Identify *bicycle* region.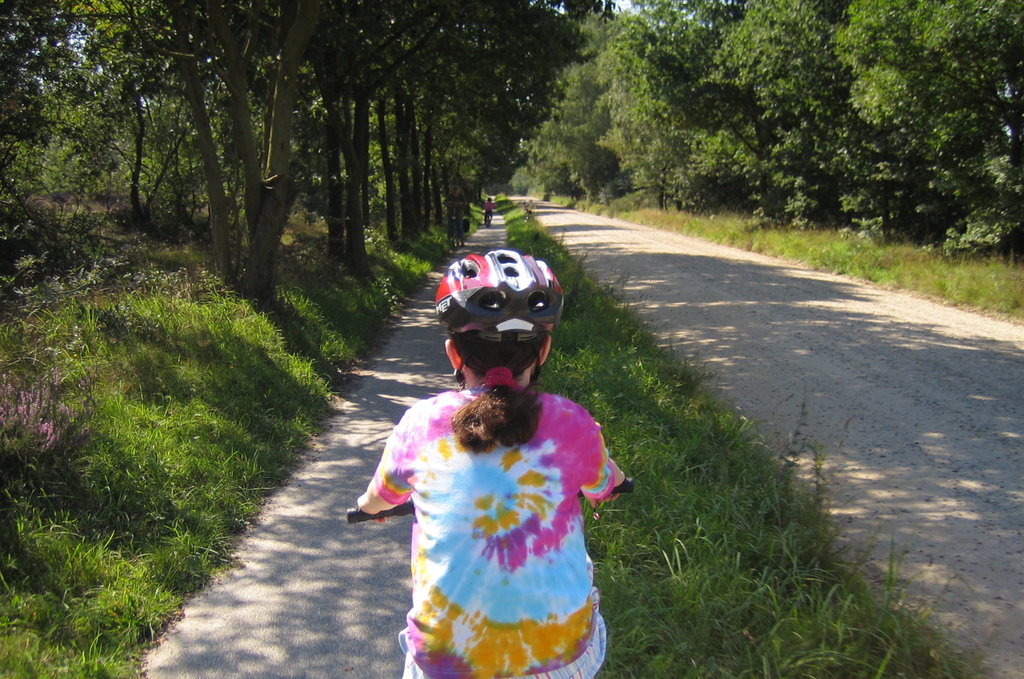
Region: region(444, 204, 466, 248).
